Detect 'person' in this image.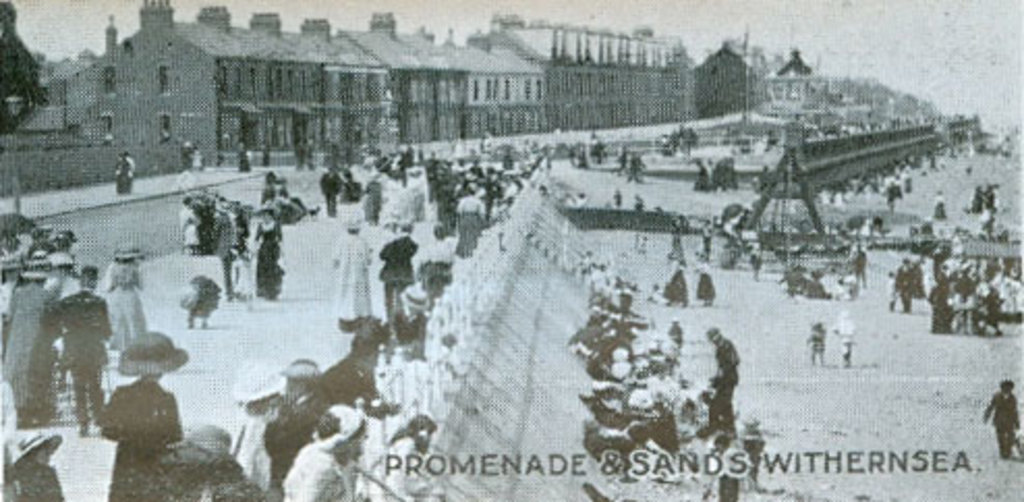
Detection: crop(284, 402, 371, 500).
